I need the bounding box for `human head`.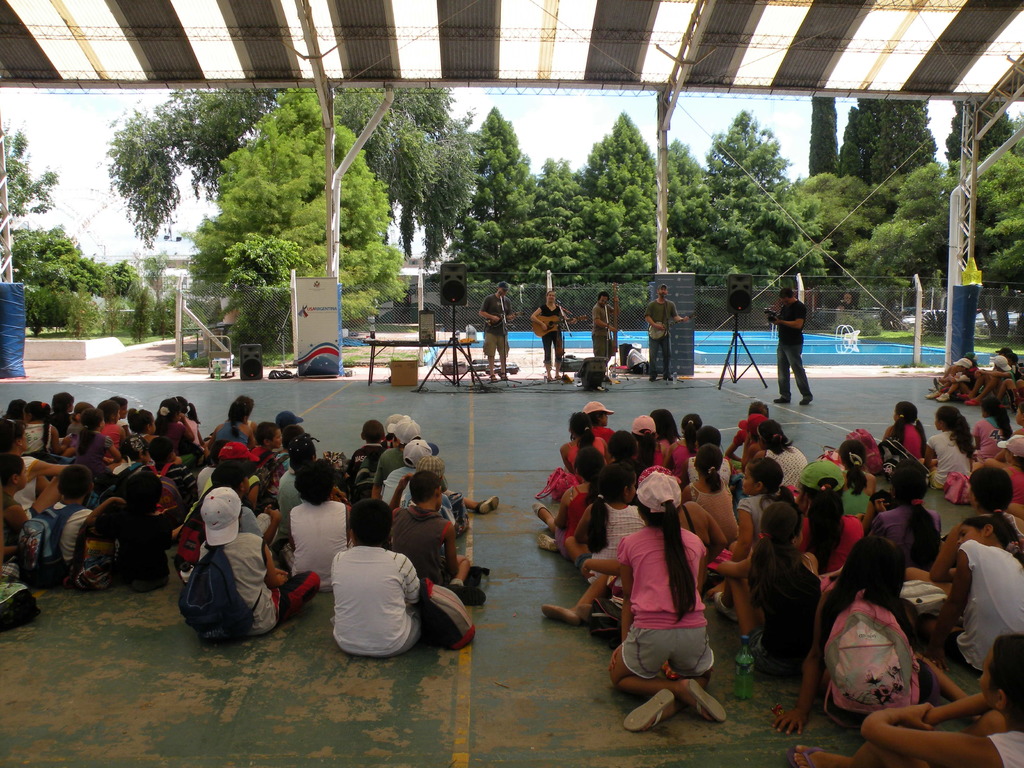
Here it is: {"left": 109, "top": 394, "right": 124, "bottom": 414}.
